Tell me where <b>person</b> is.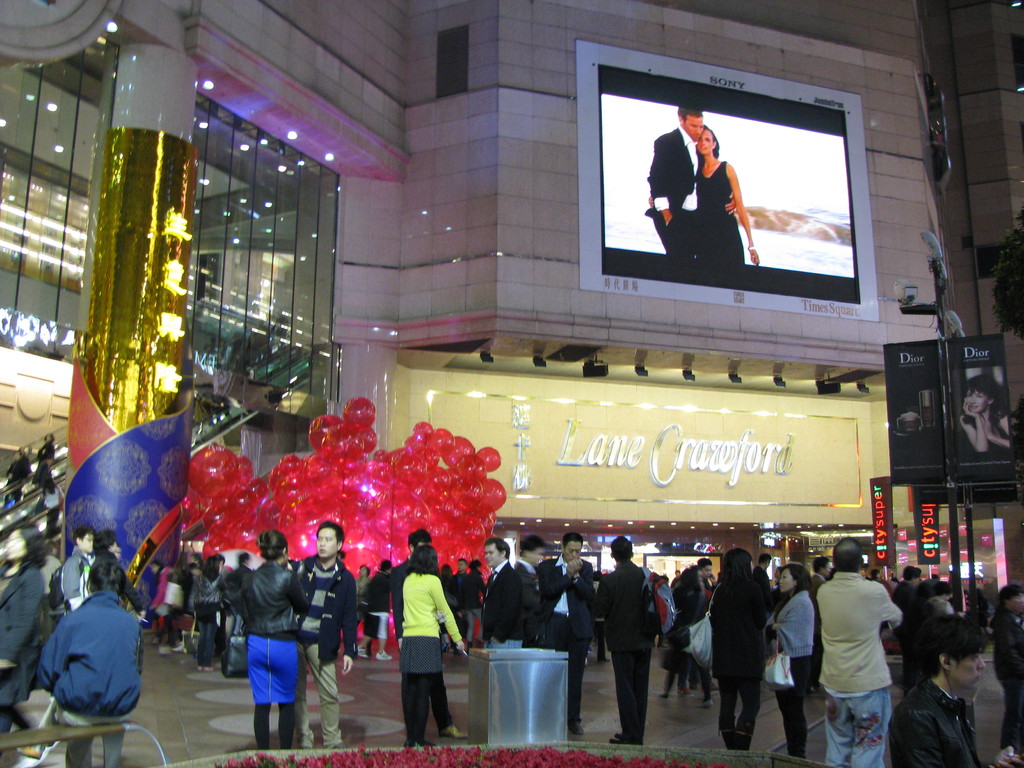
<b>person</b> is at x1=282, y1=520, x2=353, y2=748.
